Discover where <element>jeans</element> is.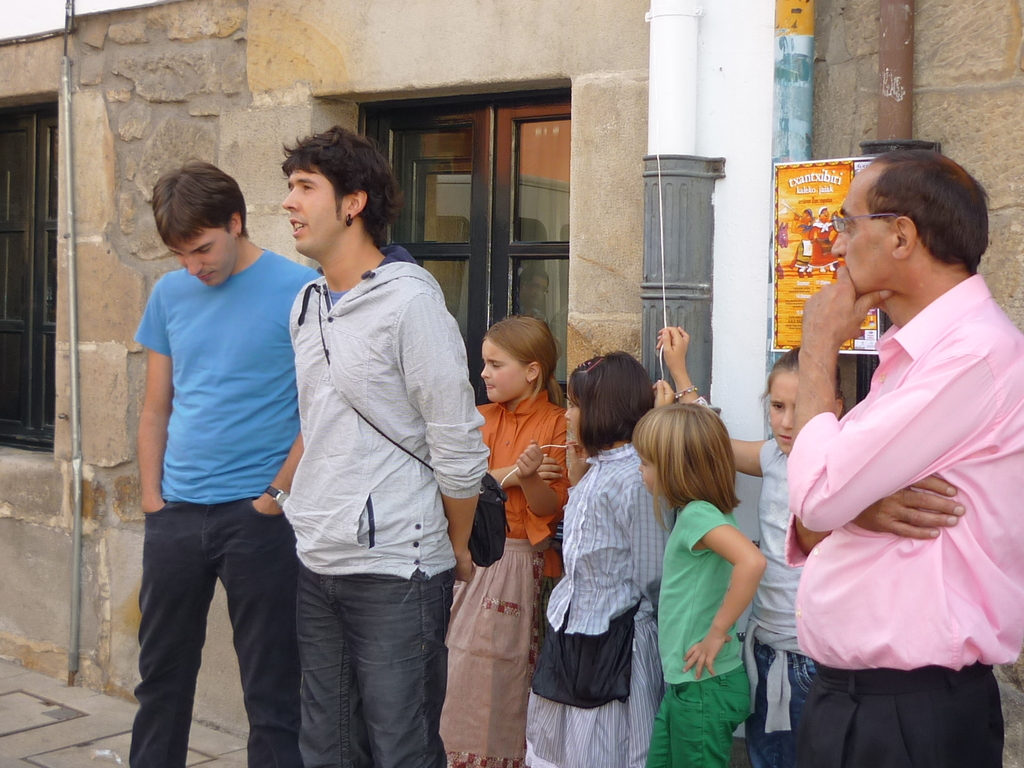
Discovered at (746, 643, 810, 767).
